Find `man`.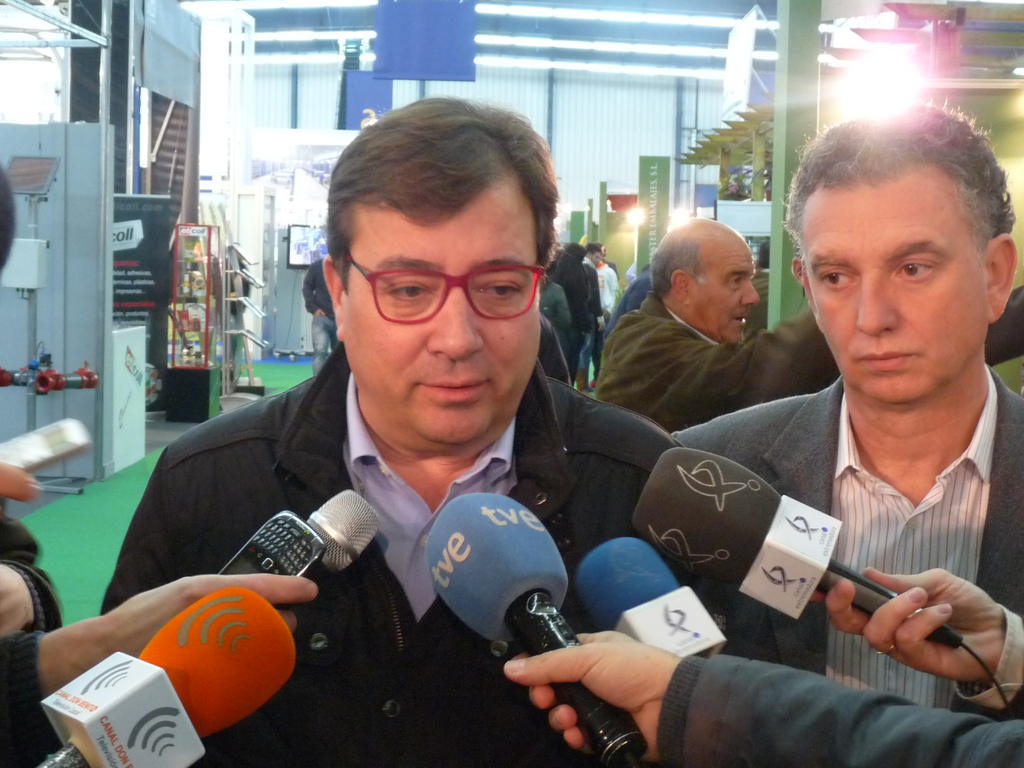
bbox=(301, 255, 341, 377).
